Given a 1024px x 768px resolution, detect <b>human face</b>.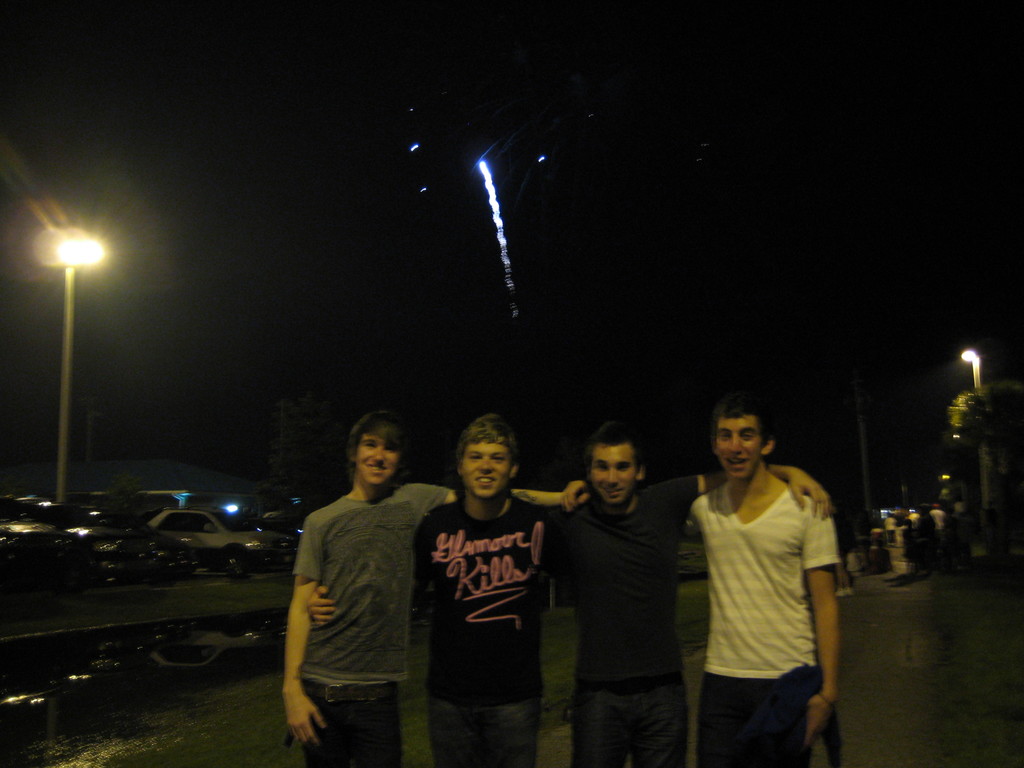
[left=354, top=433, right=404, bottom=488].
